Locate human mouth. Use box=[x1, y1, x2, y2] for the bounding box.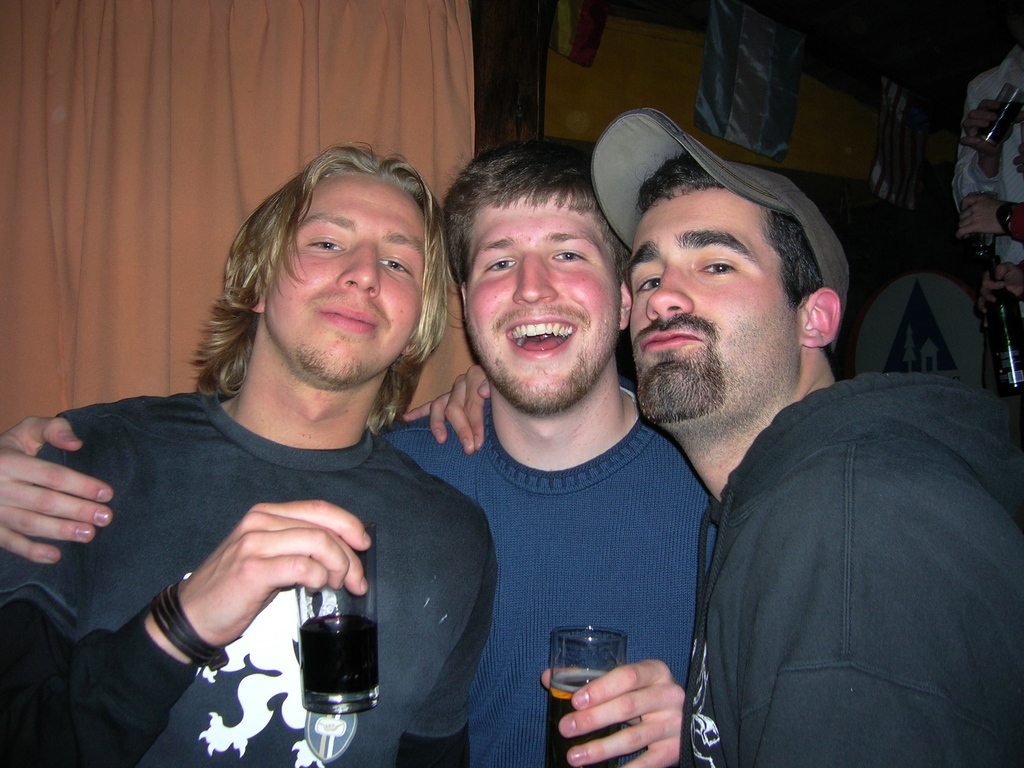
box=[319, 302, 386, 332].
